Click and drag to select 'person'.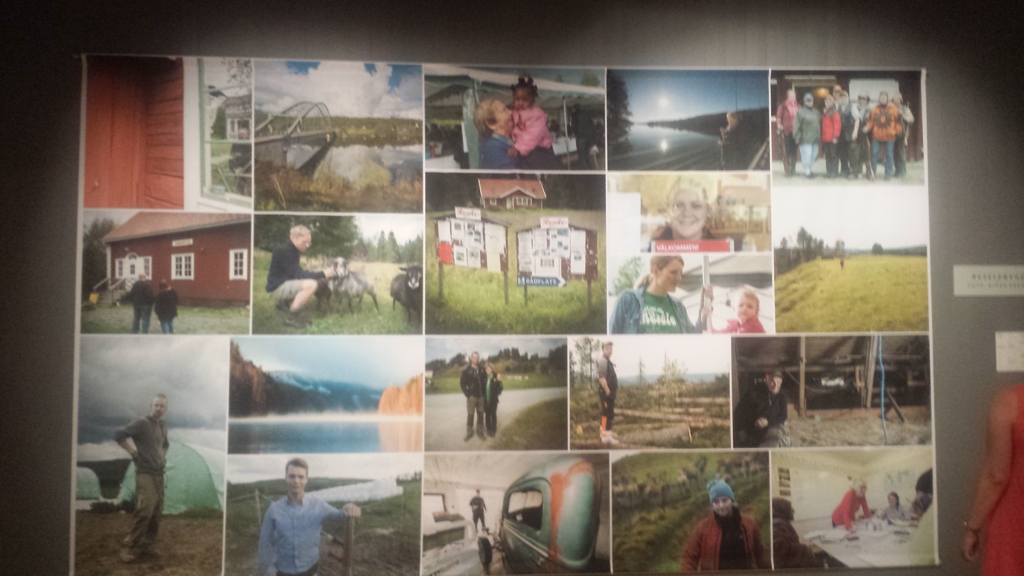
Selection: x1=470, y1=95, x2=529, y2=170.
